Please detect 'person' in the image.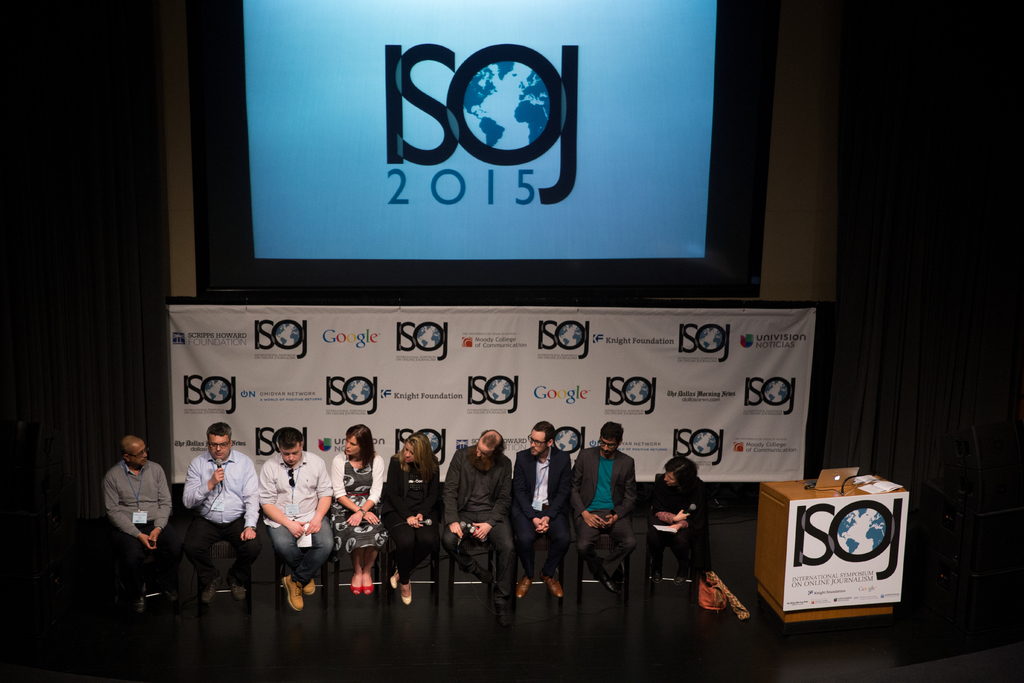
(175, 425, 264, 605).
